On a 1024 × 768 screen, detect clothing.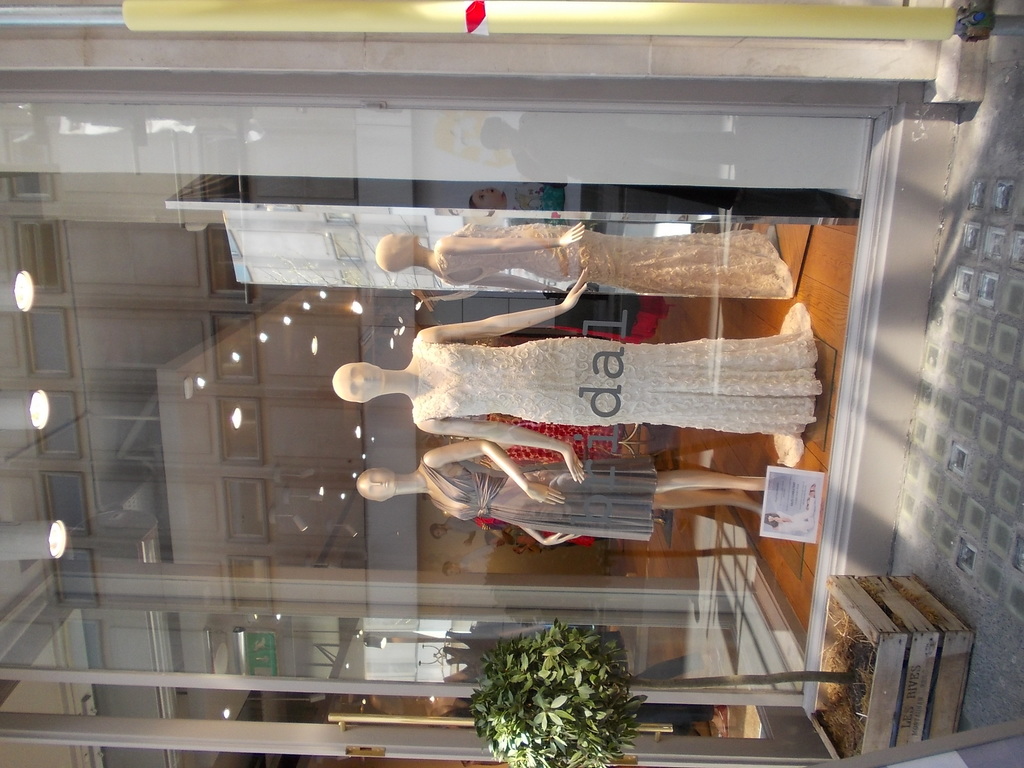
rect(440, 220, 789, 309).
